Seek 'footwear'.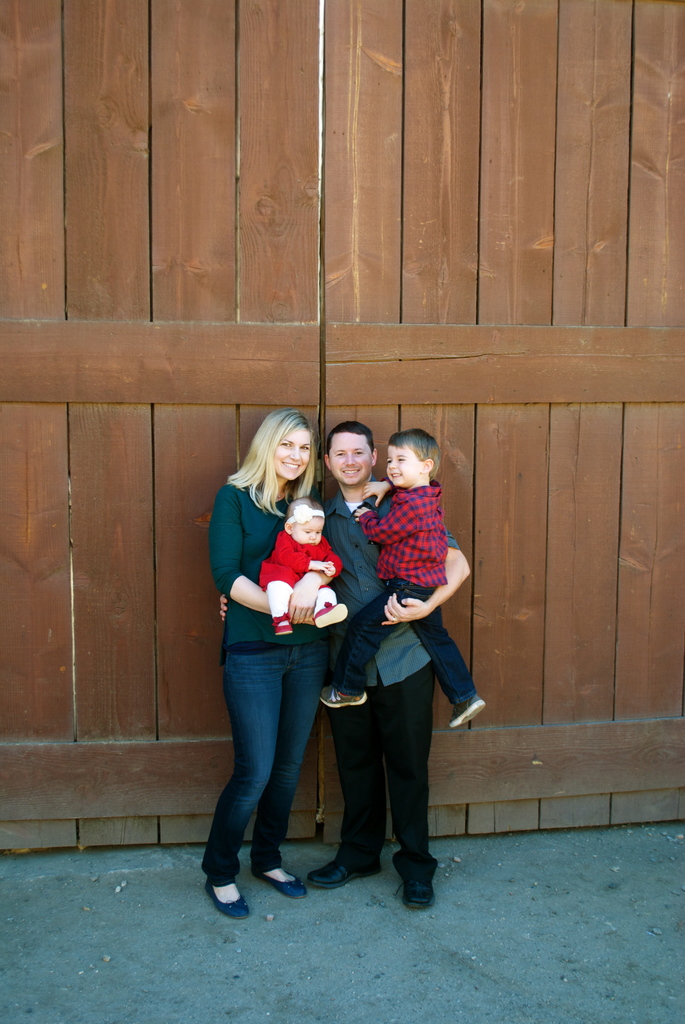
<box>452,694,485,729</box>.
